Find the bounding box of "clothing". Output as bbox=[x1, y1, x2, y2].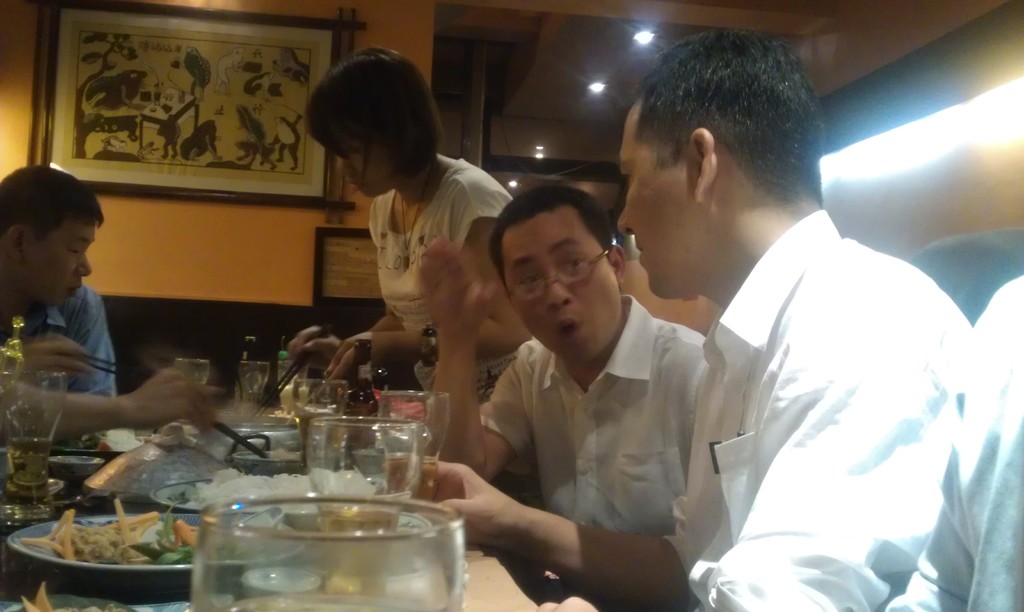
bbox=[364, 159, 539, 508].
